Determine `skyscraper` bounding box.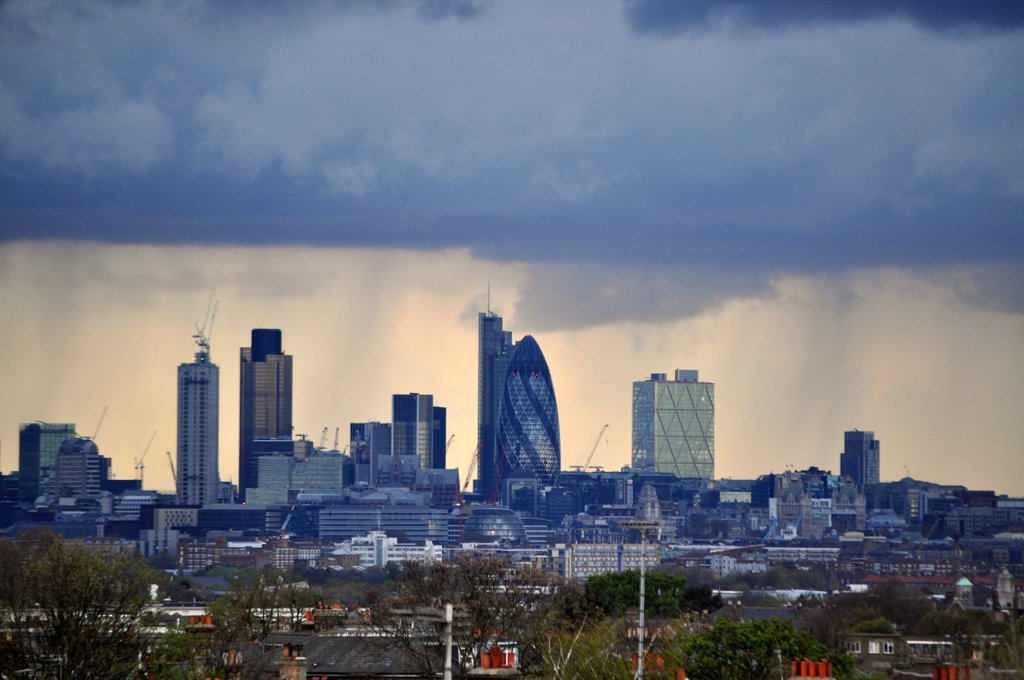
Determined: box=[842, 428, 878, 499].
